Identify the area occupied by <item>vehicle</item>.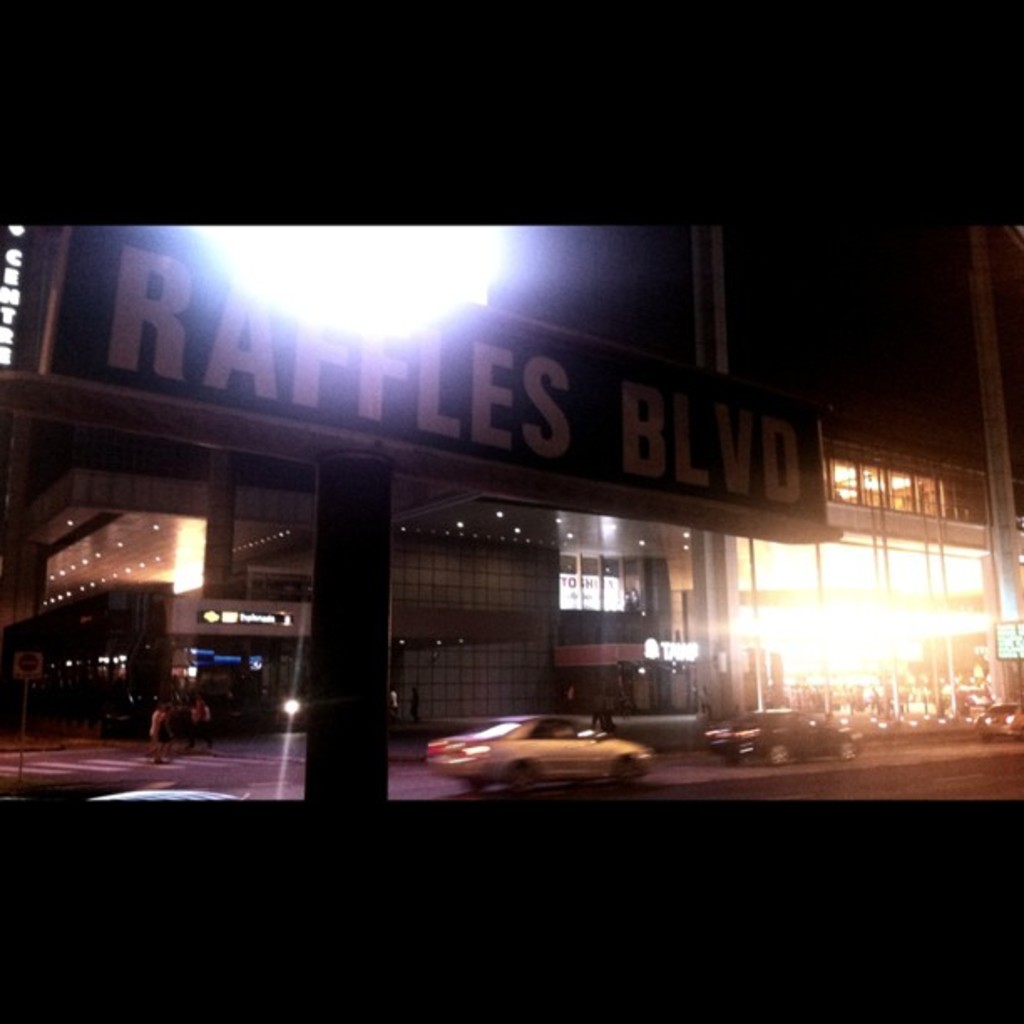
Area: <region>713, 706, 857, 770</region>.
